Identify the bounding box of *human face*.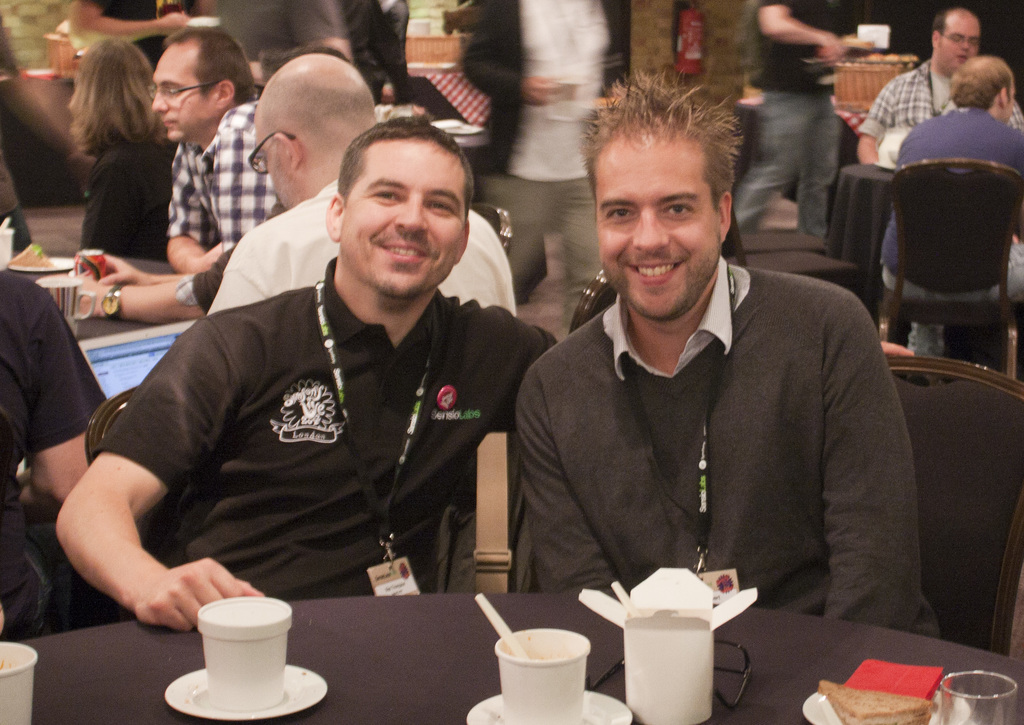
<box>596,136,717,327</box>.
